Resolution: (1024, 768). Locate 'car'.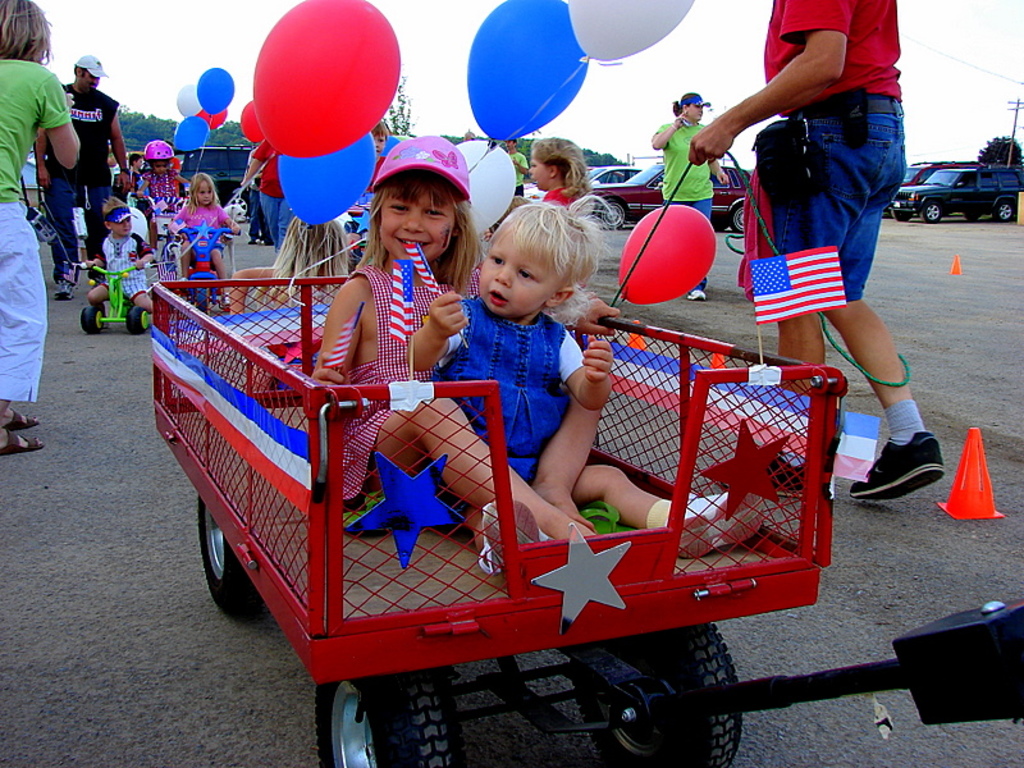
BBox(175, 145, 255, 218).
